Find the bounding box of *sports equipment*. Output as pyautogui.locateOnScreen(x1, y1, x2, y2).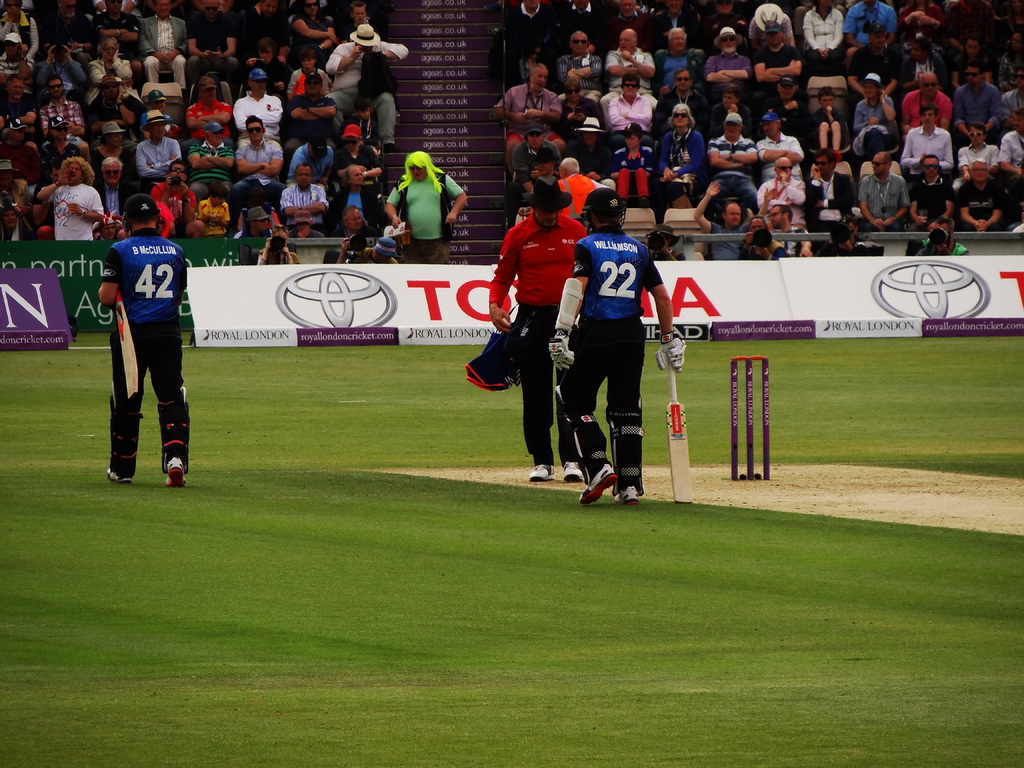
pyautogui.locateOnScreen(743, 357, 753, 479).
